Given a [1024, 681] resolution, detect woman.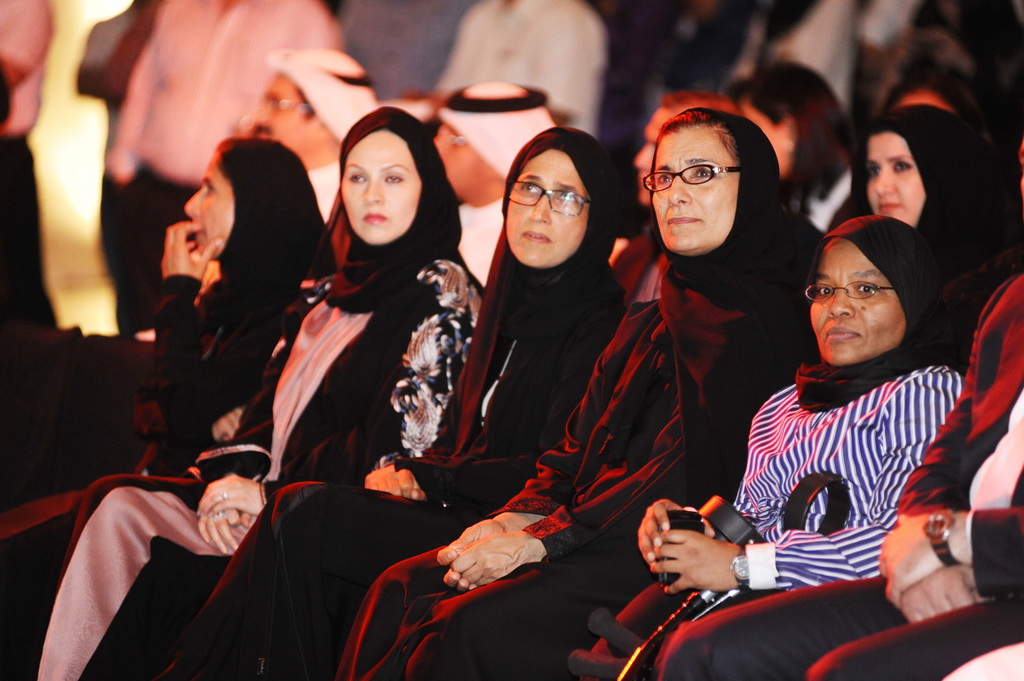
locate(0, 135, 333, 680).
